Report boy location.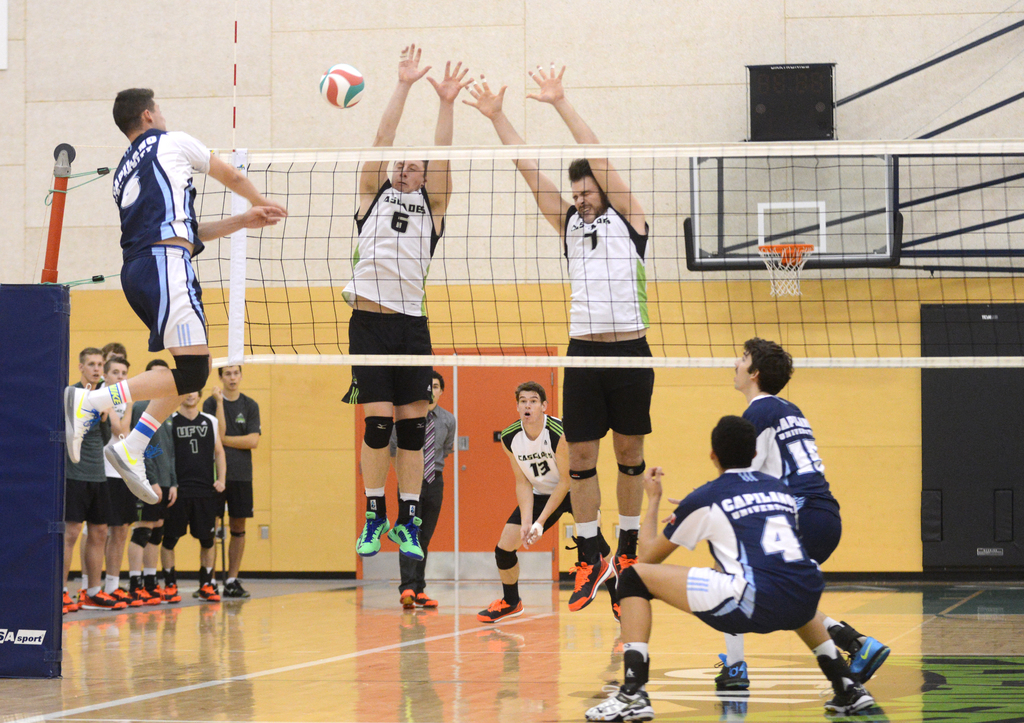
Report: [left=574, top=406, right=879, bottom=722].
